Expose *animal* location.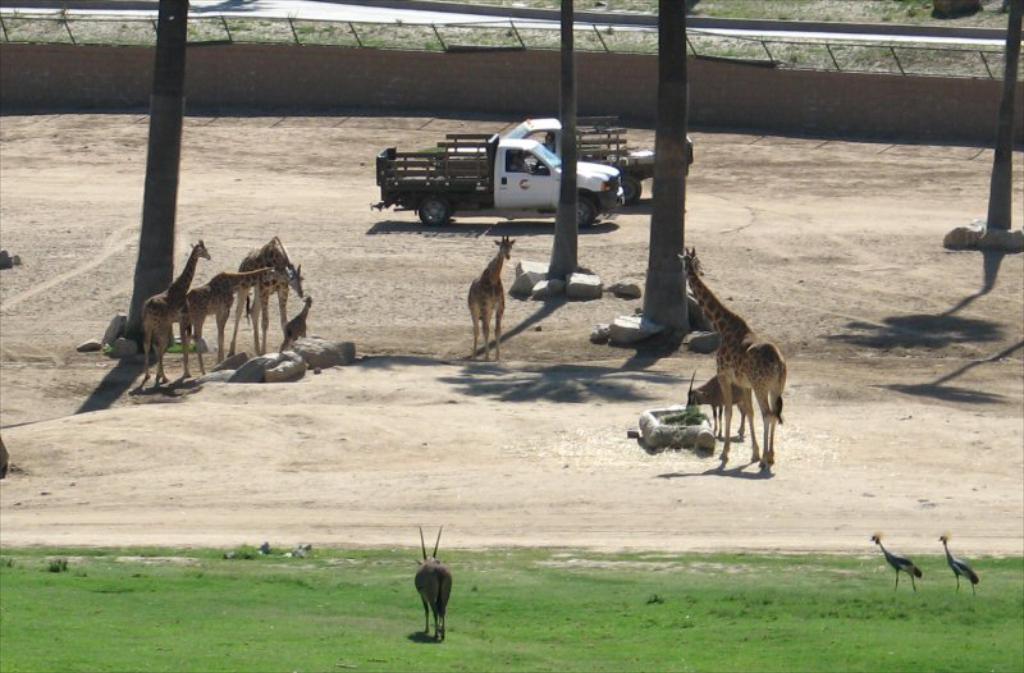
Exposed at (465, 233, 516, 365).
